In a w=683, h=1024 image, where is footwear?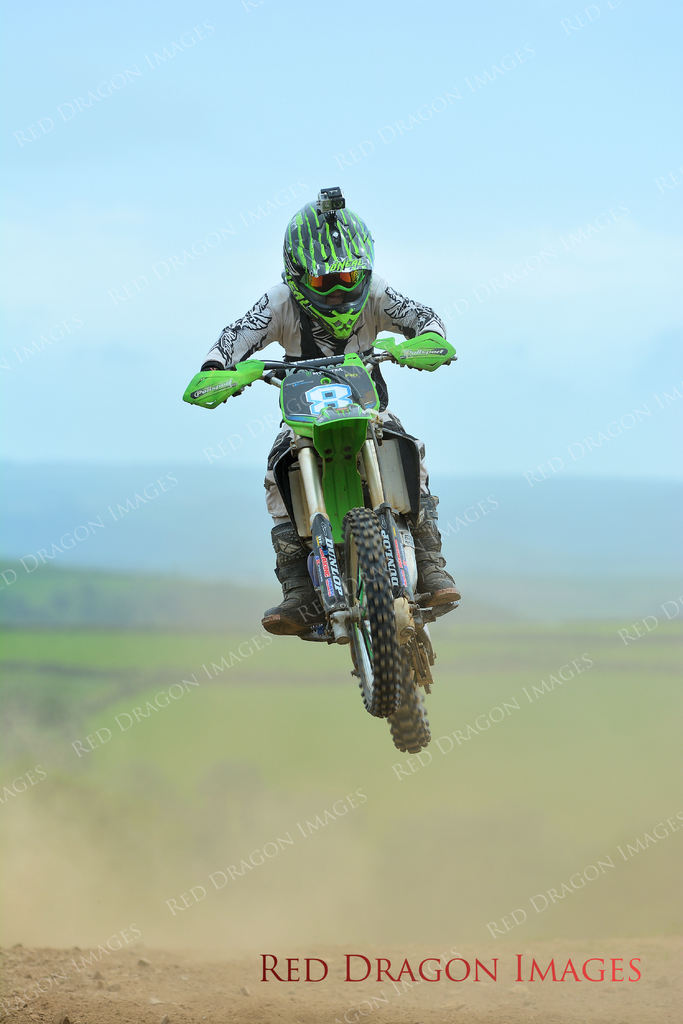
(421, 572, 468, 610).
